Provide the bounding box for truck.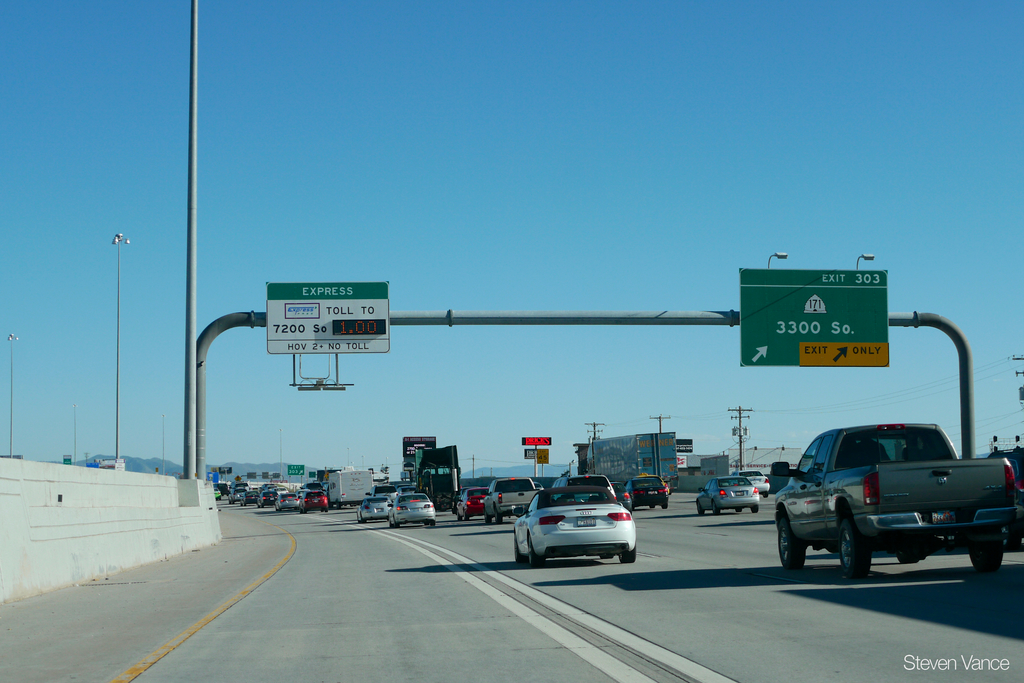
l=755, t=416, r=1019, b=586.
